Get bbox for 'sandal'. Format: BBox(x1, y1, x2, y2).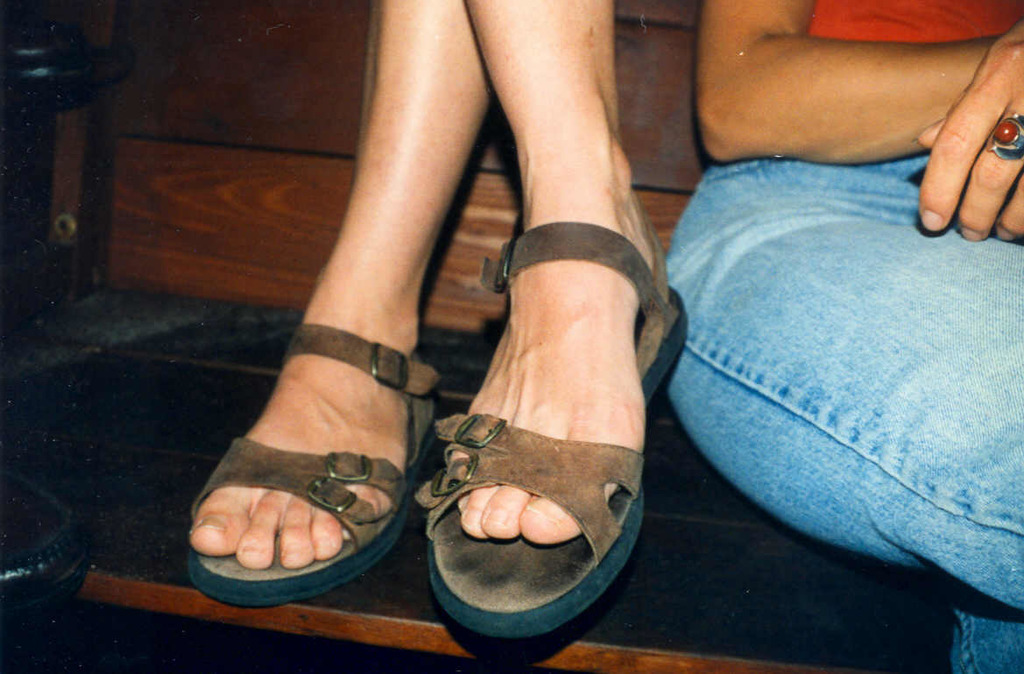
BBox(409, 211, 689, 630).
